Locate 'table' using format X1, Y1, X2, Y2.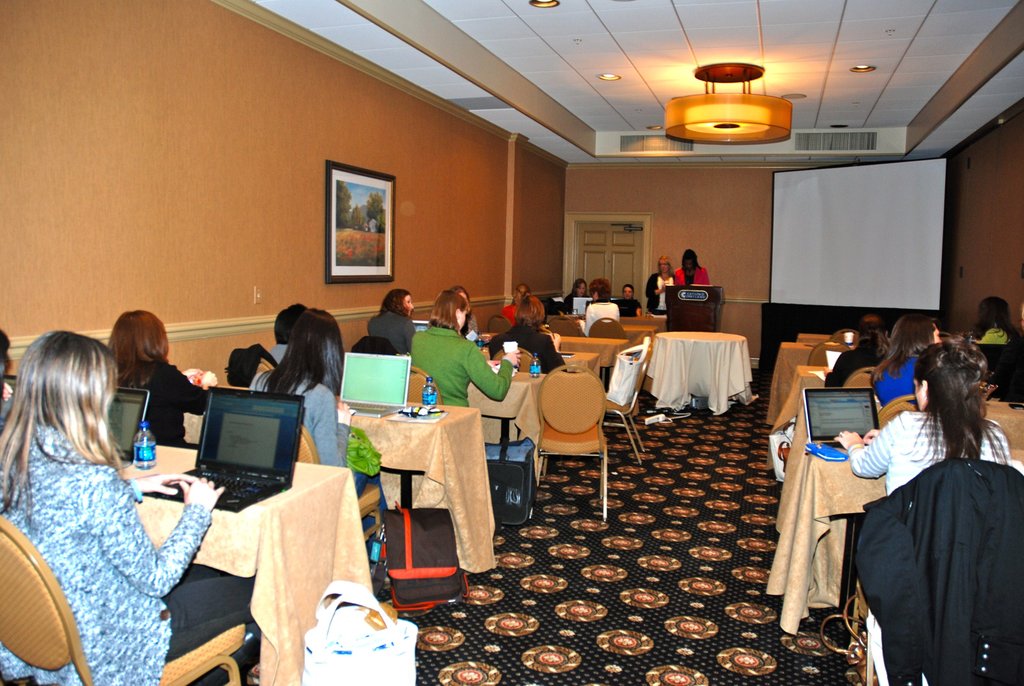
479, 333, 630, 391.
